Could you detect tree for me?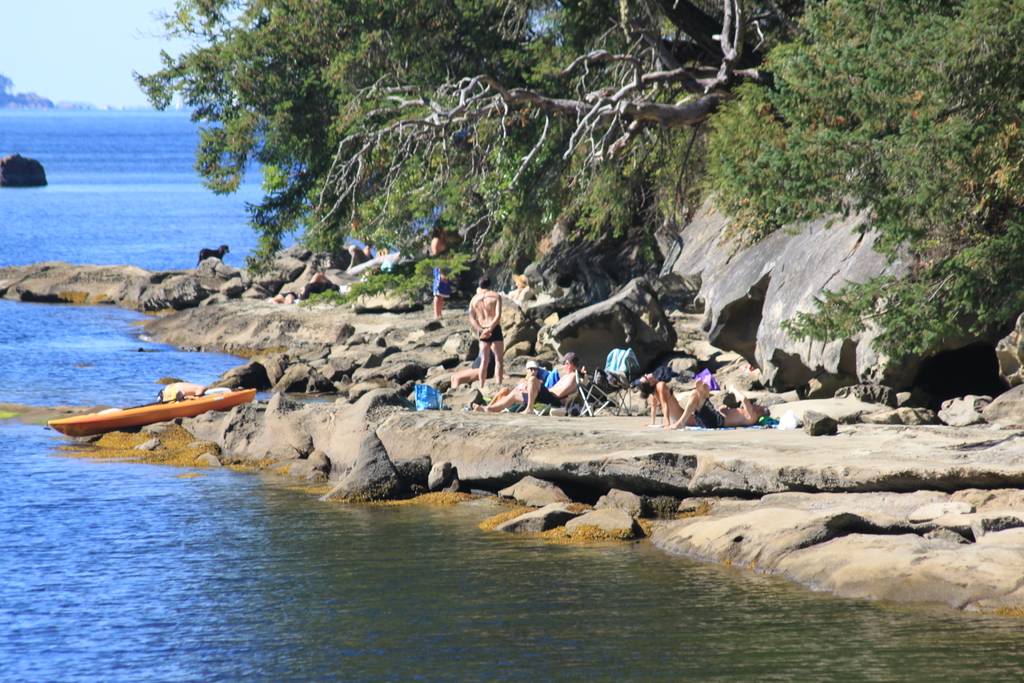
Detection result: [694, 0, 1023, 370].
